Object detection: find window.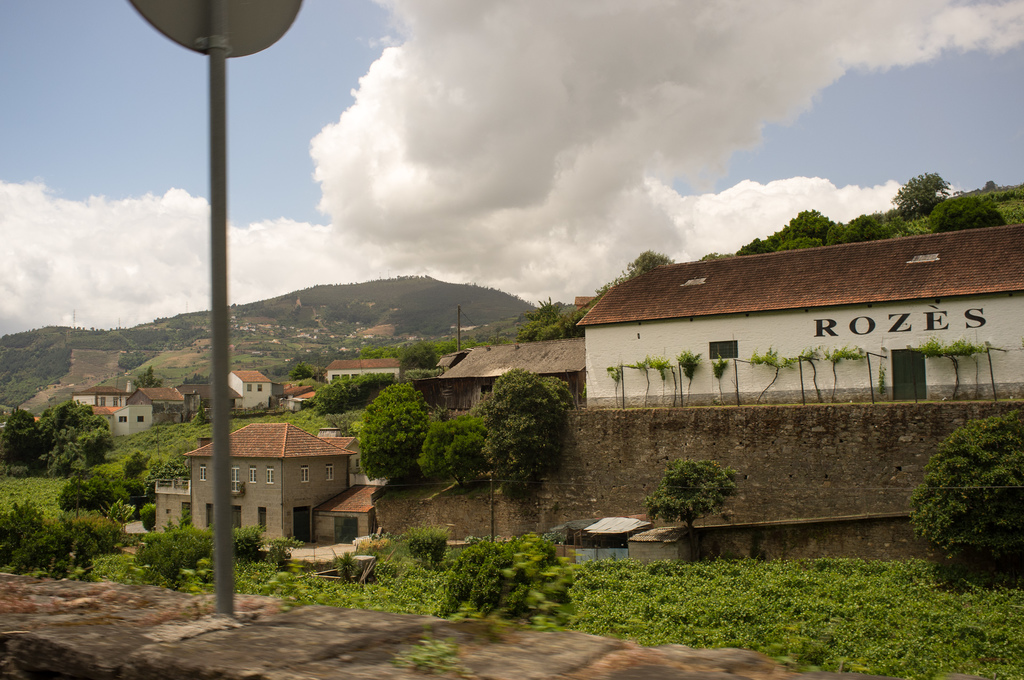
(199,464,209,482).
